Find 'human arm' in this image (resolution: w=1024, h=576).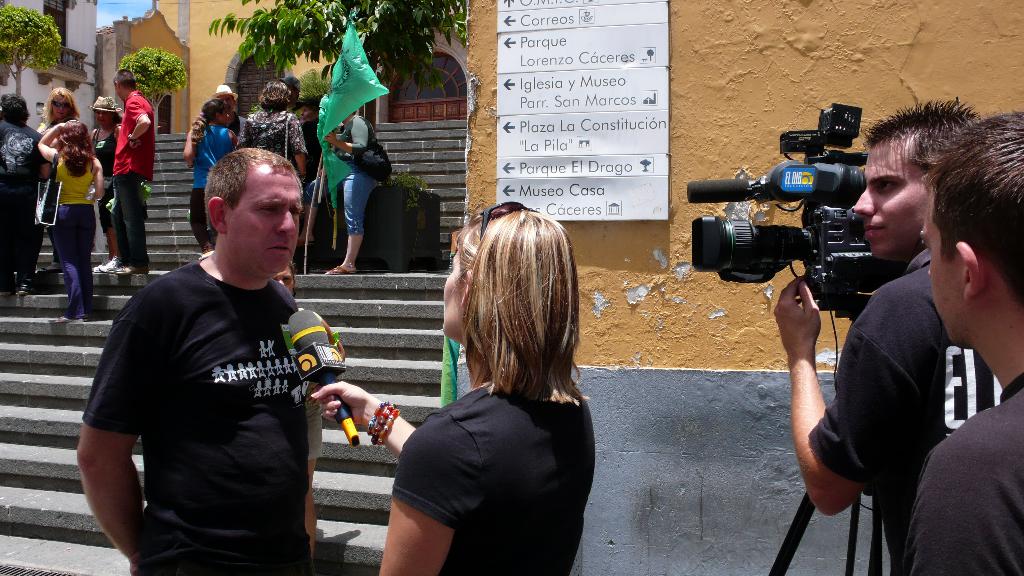
Rect(316, 116, 374, 157).
